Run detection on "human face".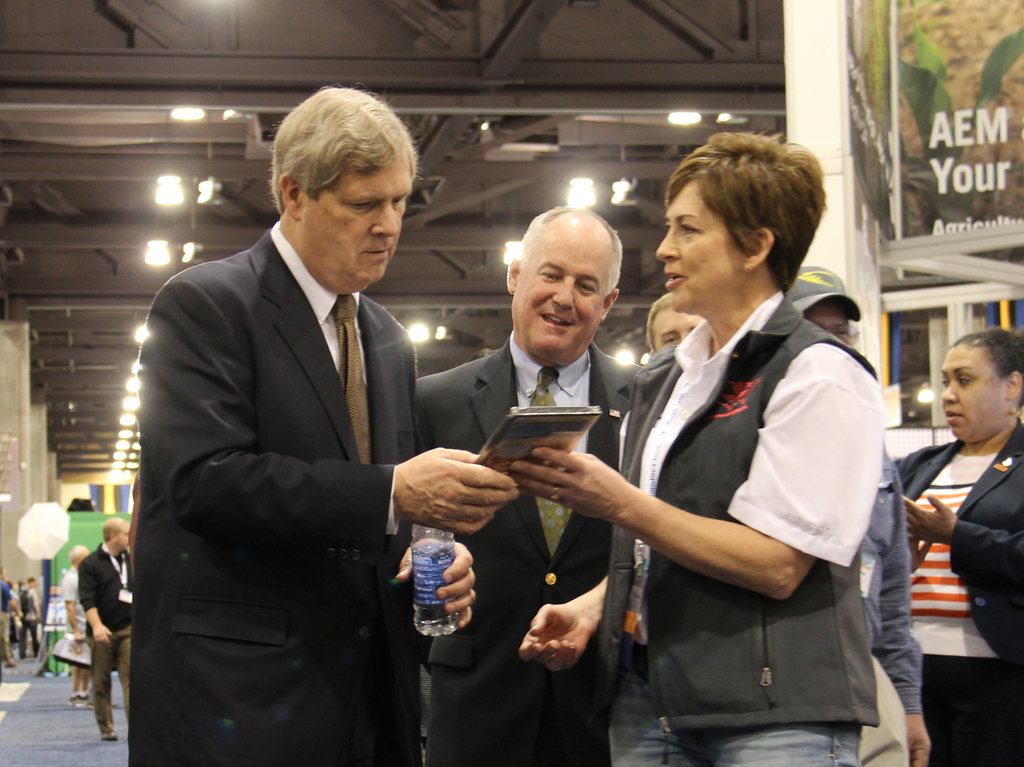
Result: [653,302,711,356].
